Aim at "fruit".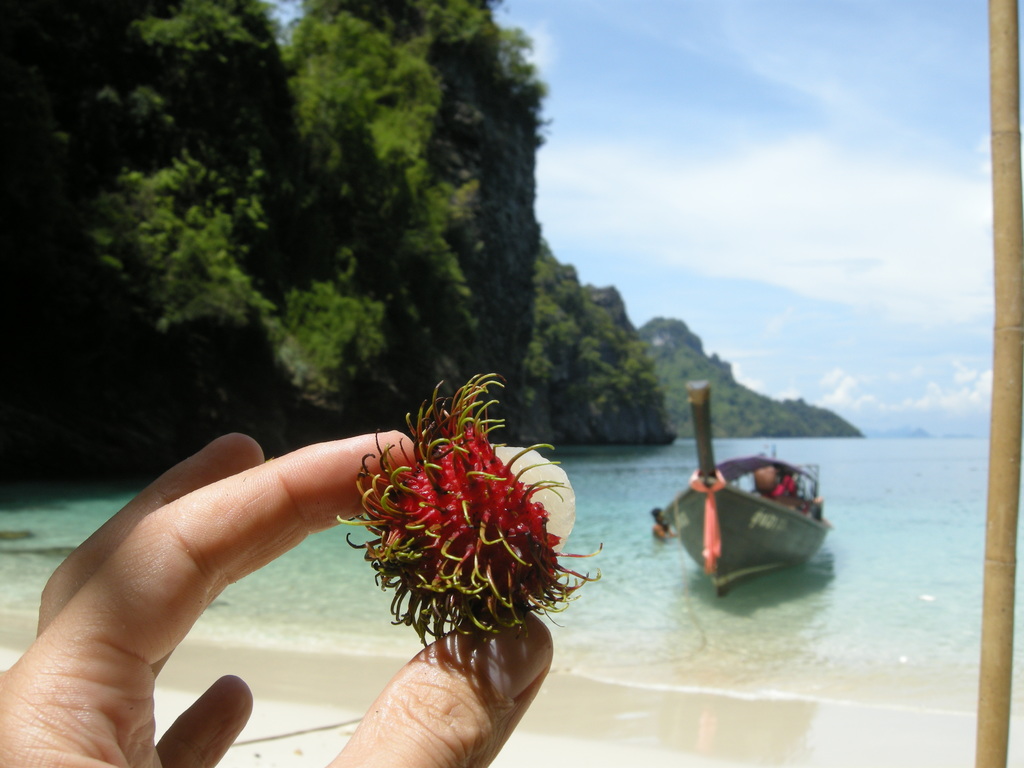
Aimed at box(335, 370, 605, 646).
